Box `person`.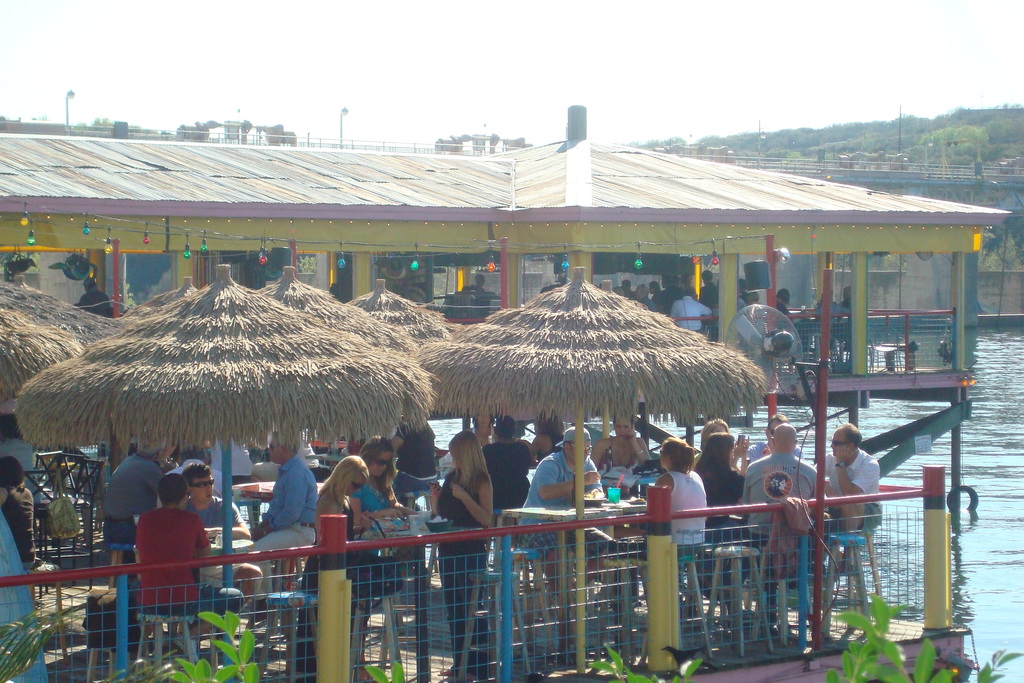
bbox=(774, 290, 792, 325).
